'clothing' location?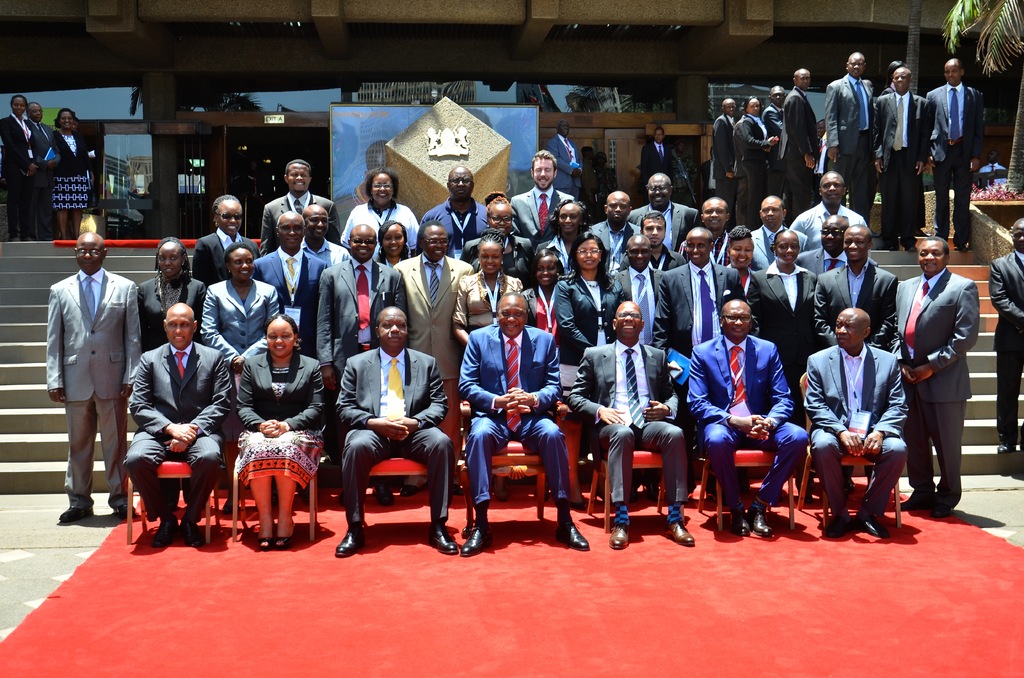
191, 224, 268, 293
